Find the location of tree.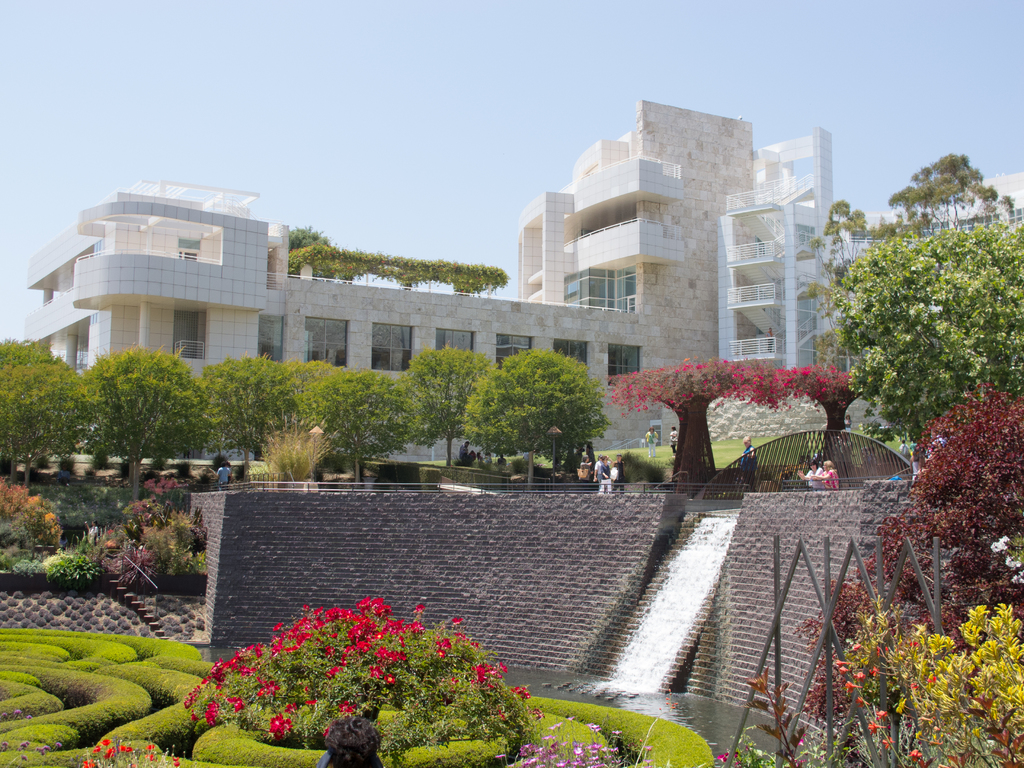
Location: <box>447,340,617,474</box>.
